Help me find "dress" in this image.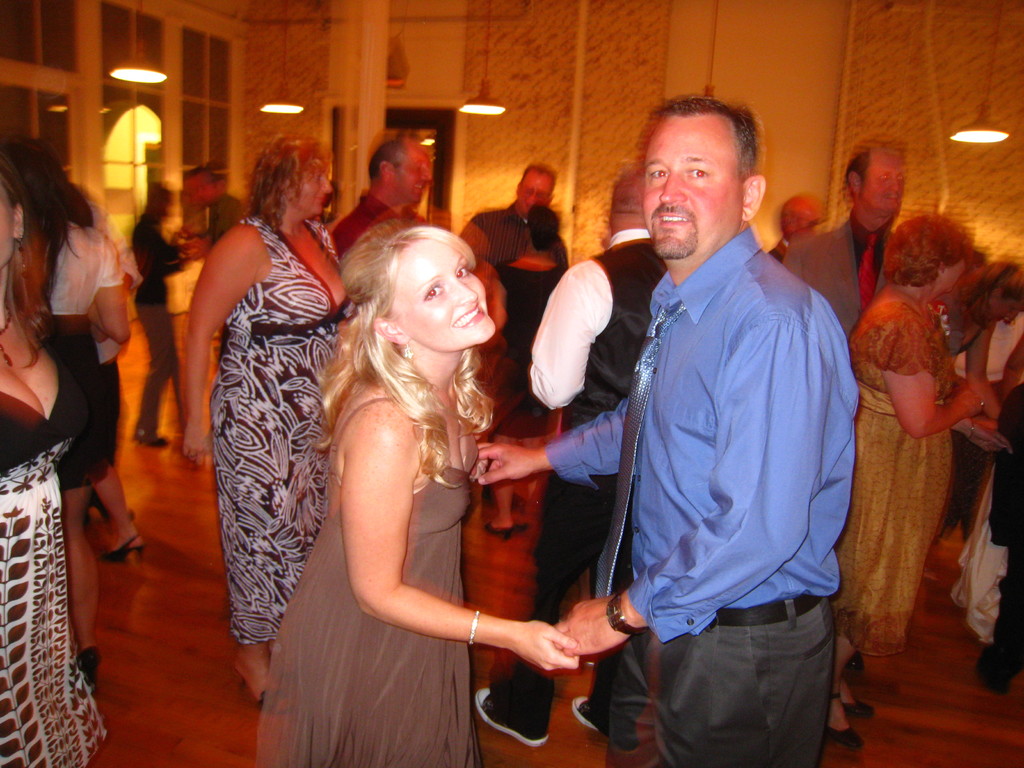
Found it: (210,214,374,648).
